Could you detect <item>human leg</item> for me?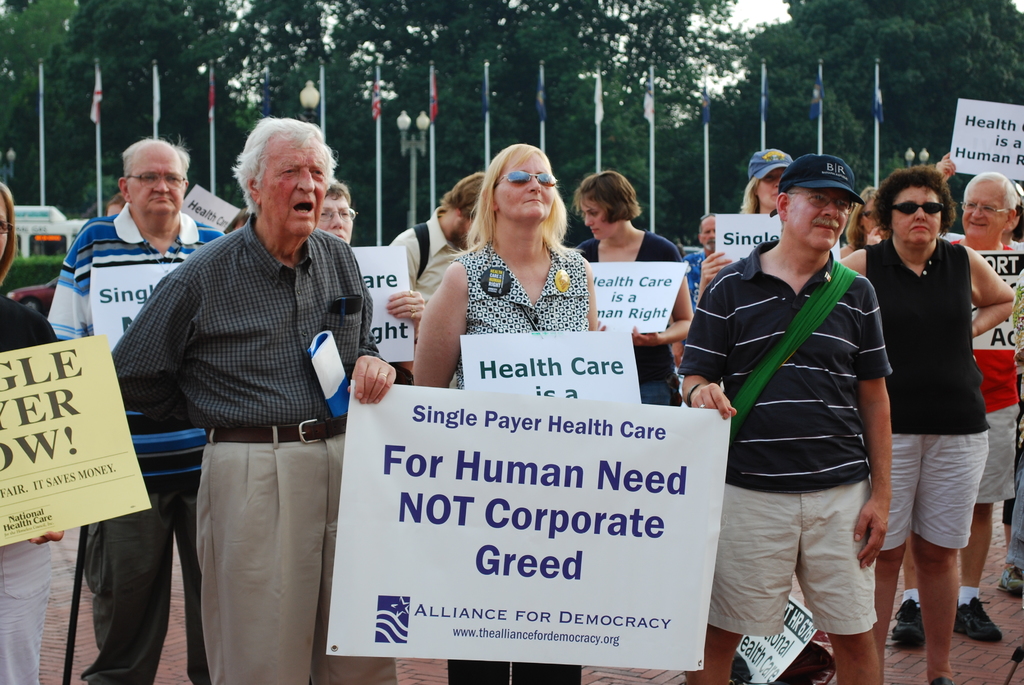
Detection result: [957, 507, 1009, 640].
